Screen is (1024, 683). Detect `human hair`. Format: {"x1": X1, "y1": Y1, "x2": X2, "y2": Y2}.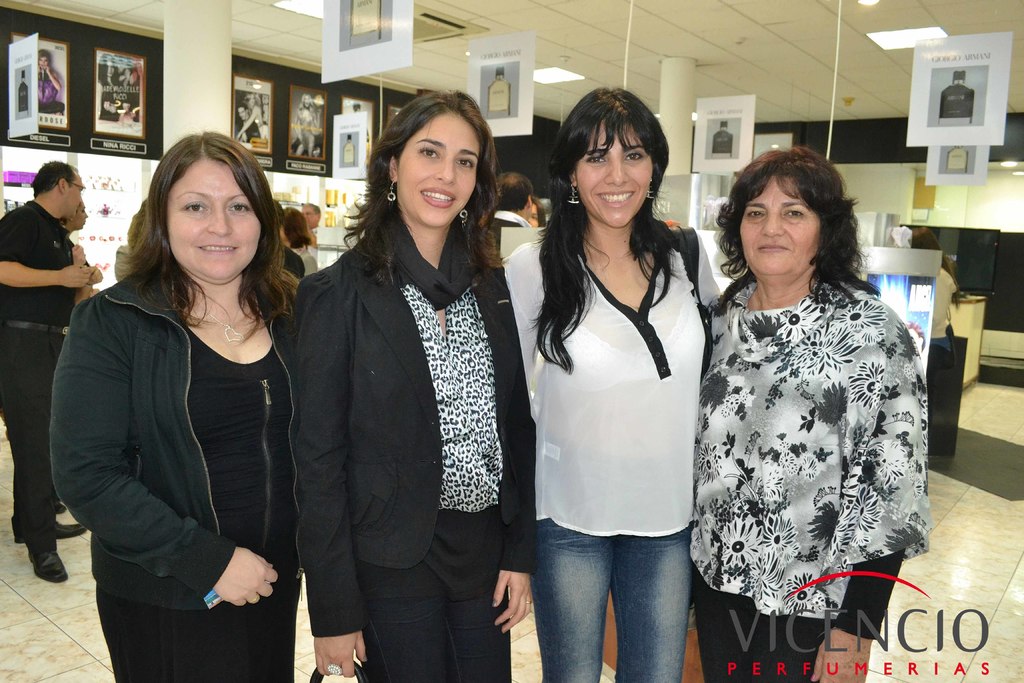
{"x1": 341, "y1": 88, "x2": 510, "y2": 311}.
